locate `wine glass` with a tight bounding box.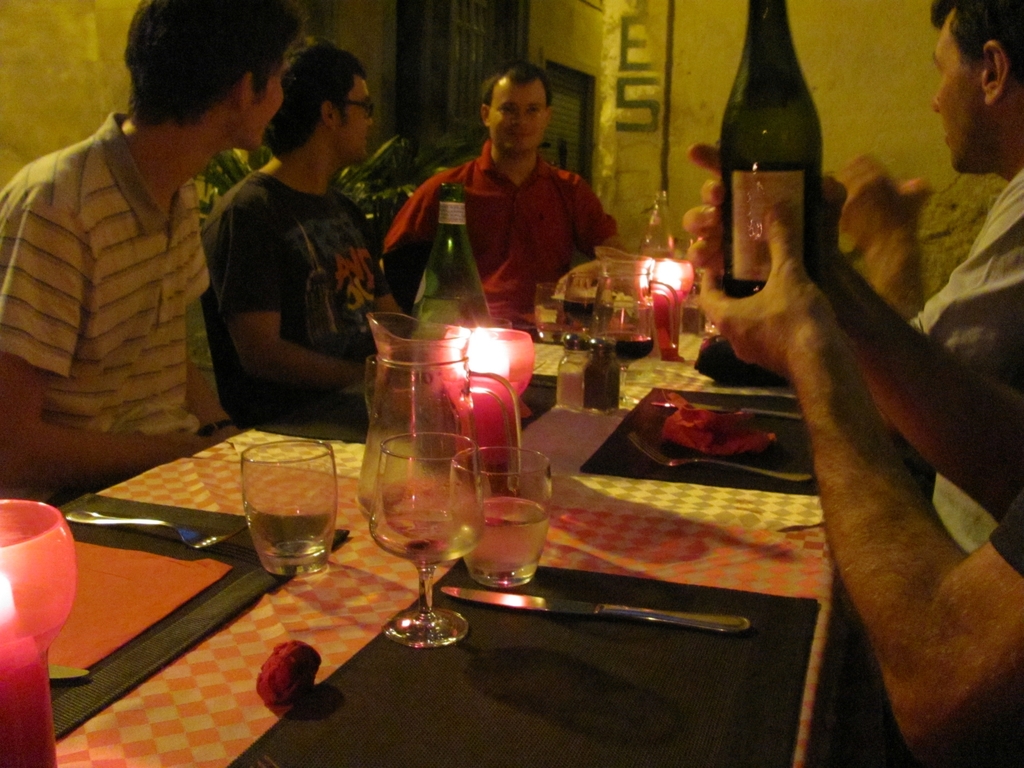
left=371, top=426, right=477, bottom=644.
